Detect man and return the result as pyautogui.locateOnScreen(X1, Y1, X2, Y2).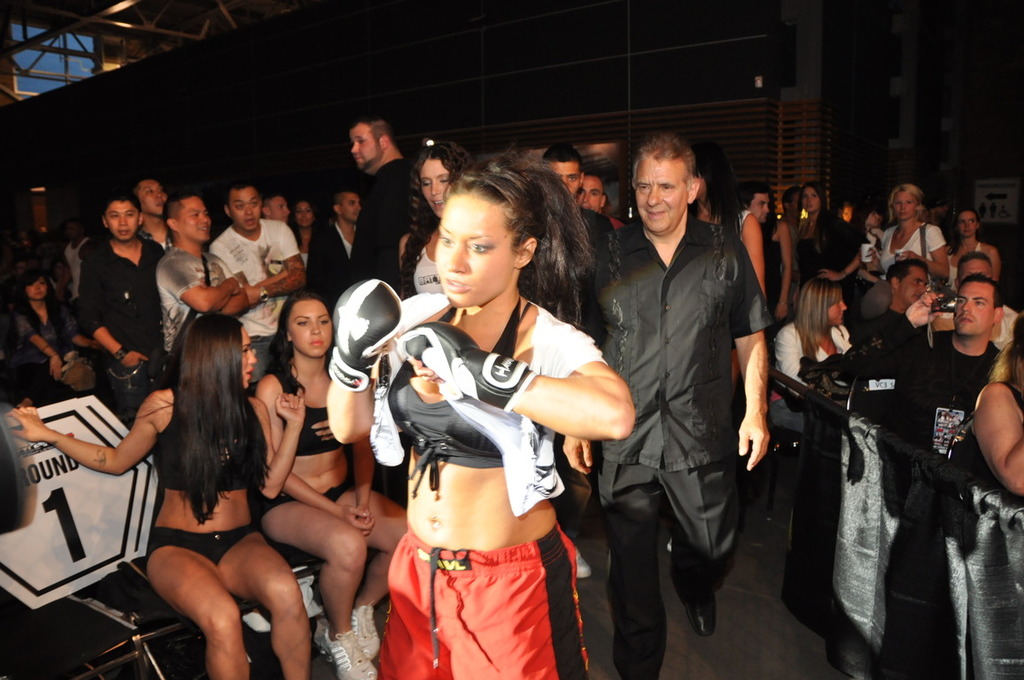
pyautogui.locateOnScreen(77, 196, 167, 423).
